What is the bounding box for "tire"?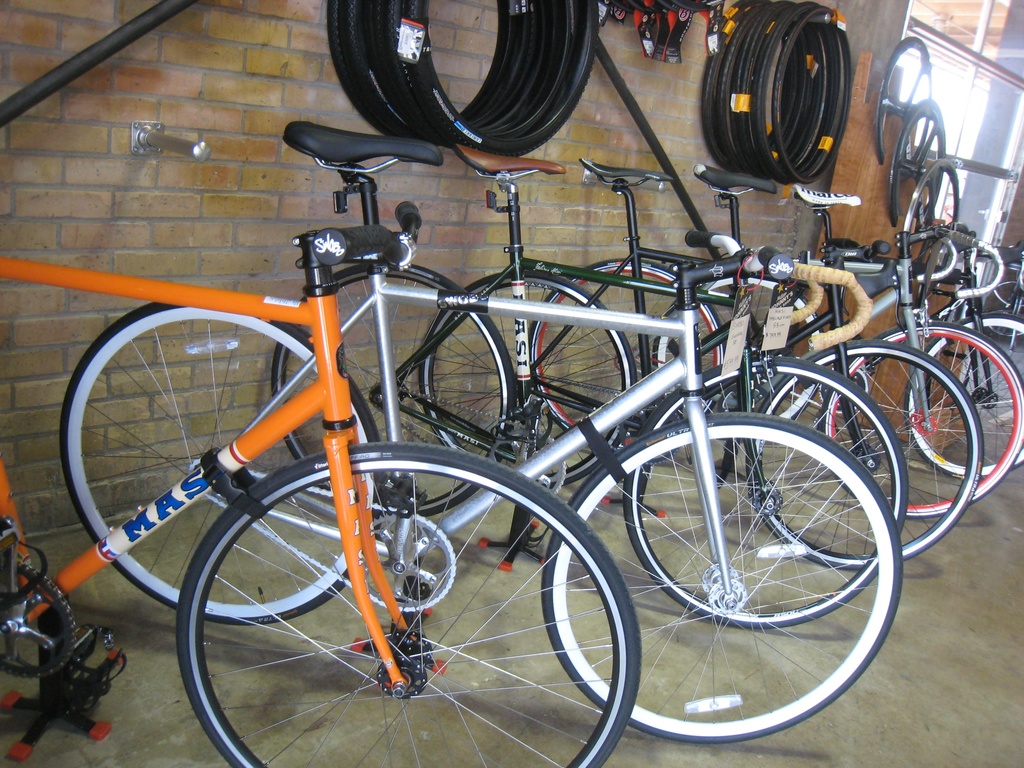
left=820, top=320, right=1023, bottom=518.
